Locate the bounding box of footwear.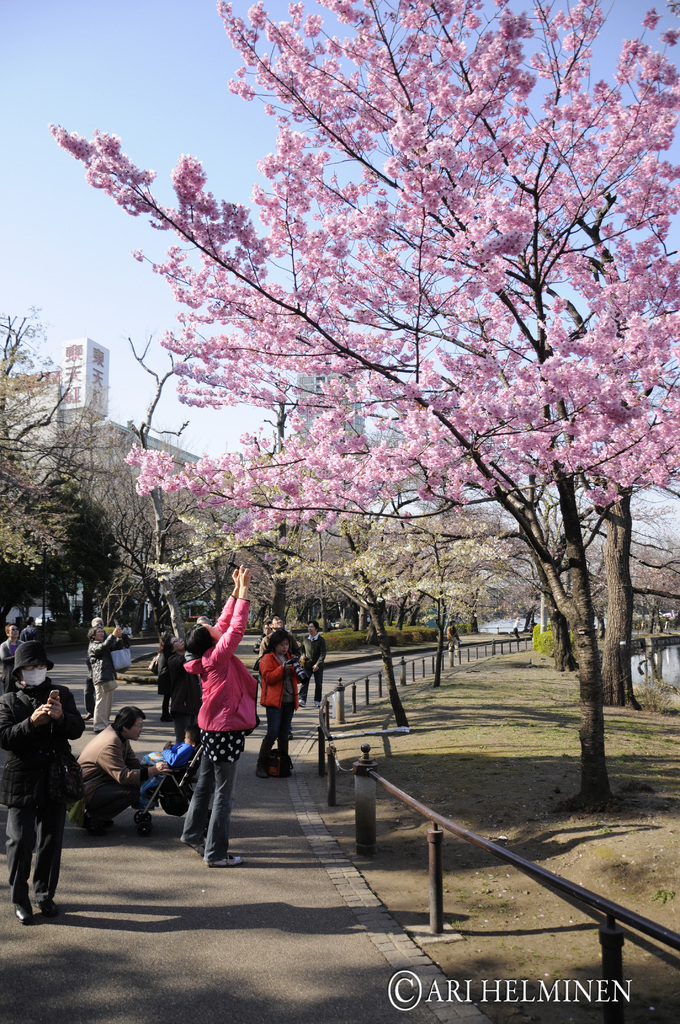
Bounding box: crop(286, 729, 293, 738).
